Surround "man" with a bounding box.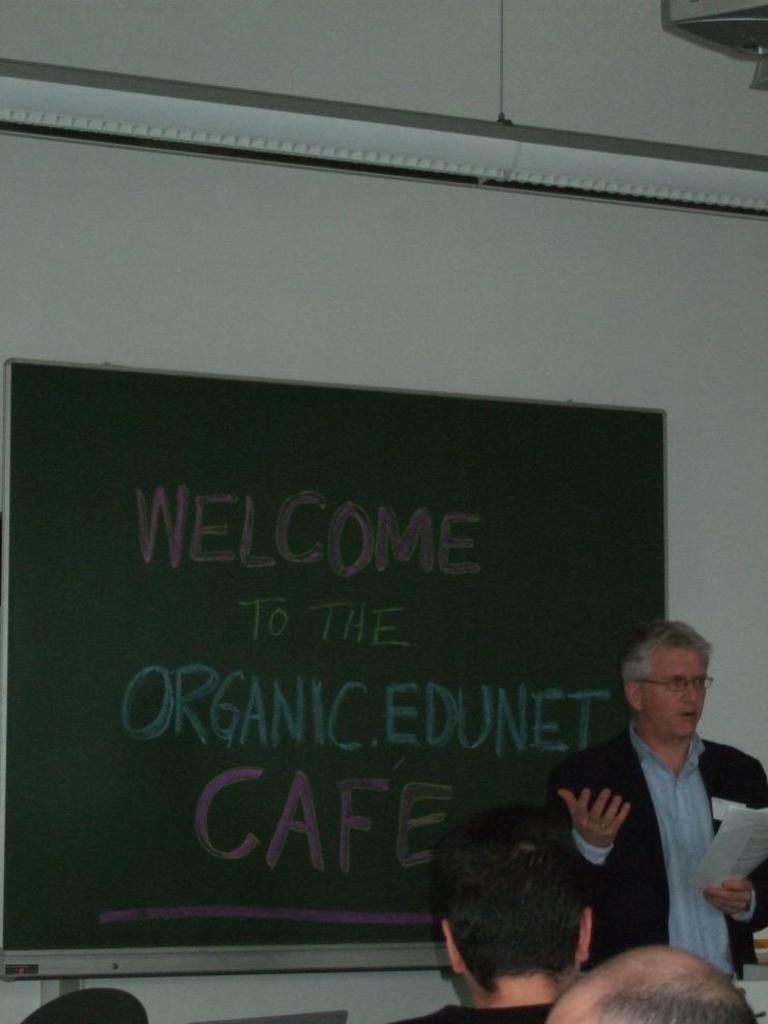
[x1=405, y1=801, x2=591, y2=1023].
